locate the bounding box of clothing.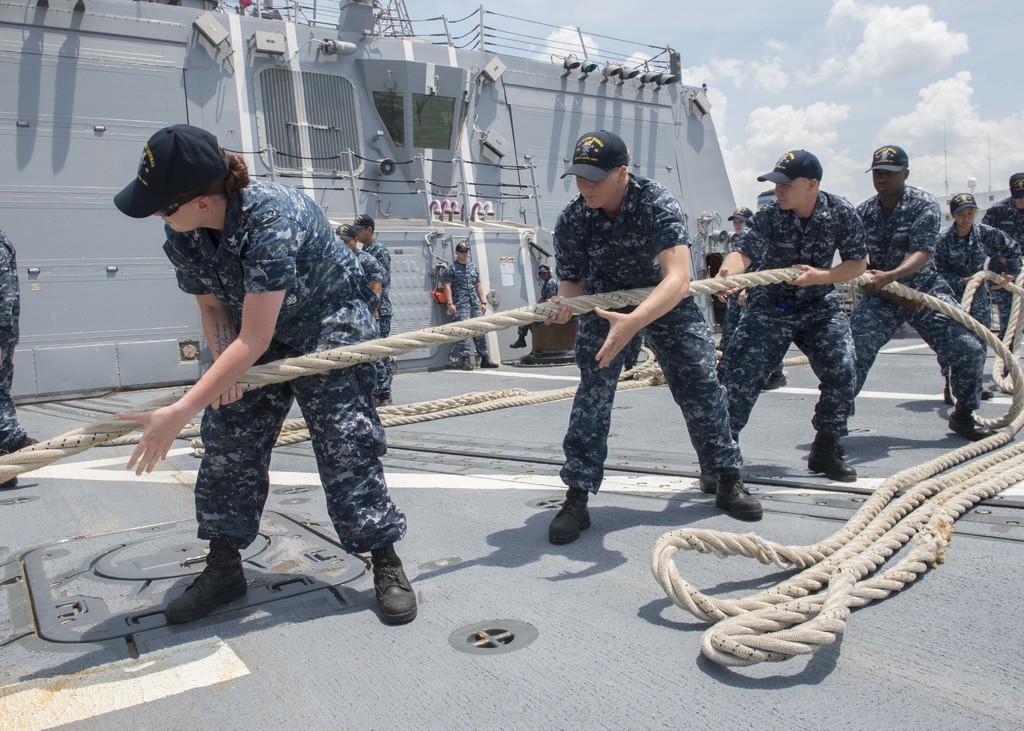
Bounding box: [936,220,1022,385].
